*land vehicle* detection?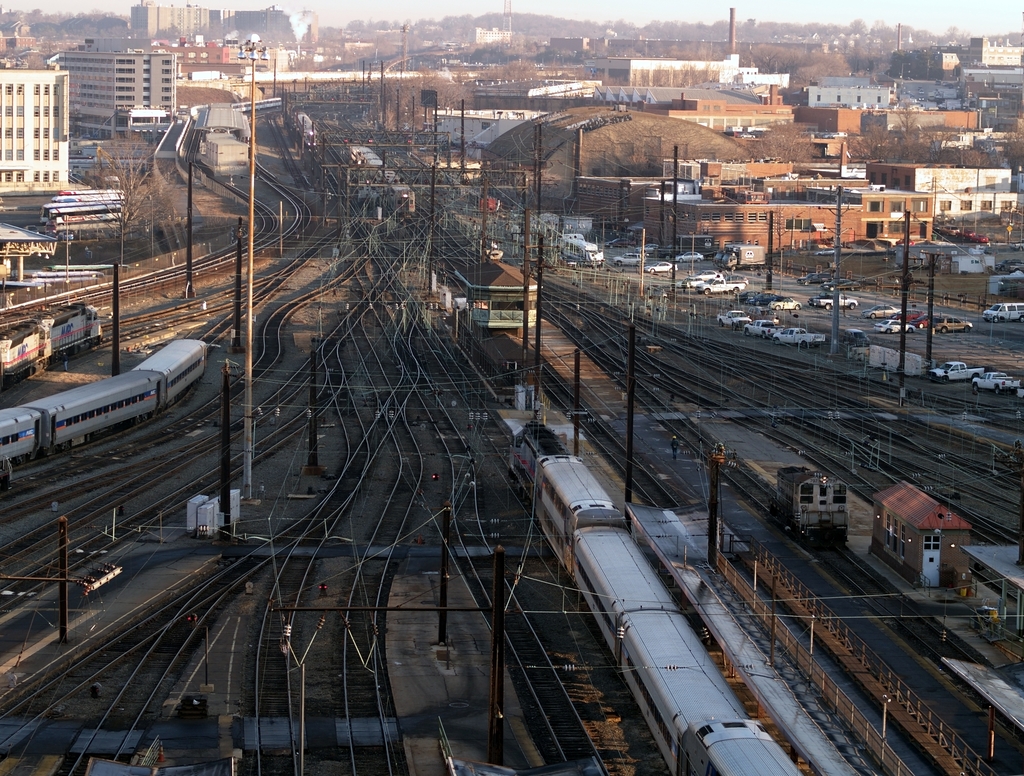
box(742, 132, 753, 139)
